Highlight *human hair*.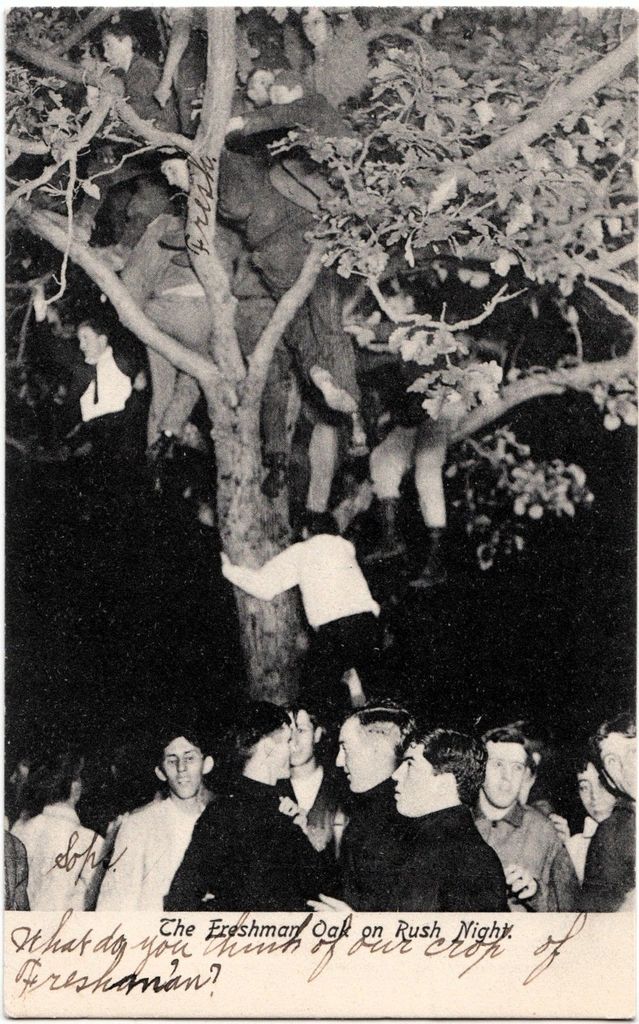
Highlighted region: <bbox>212, 697, 292, 794</bbox>.
